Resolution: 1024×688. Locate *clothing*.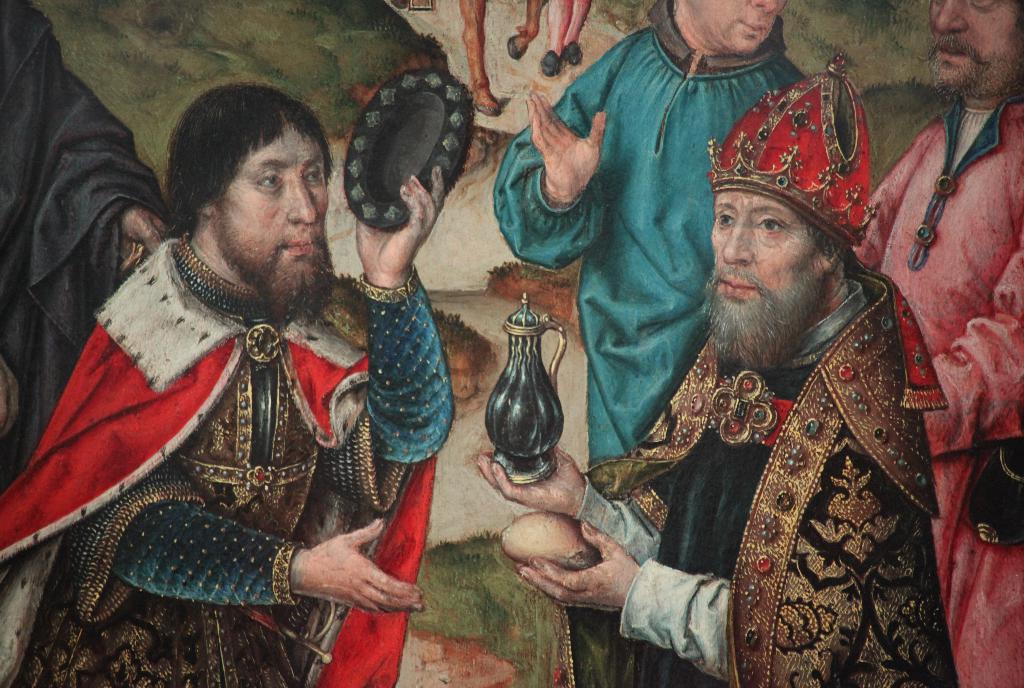
crop(0, 0, 172, 505).
